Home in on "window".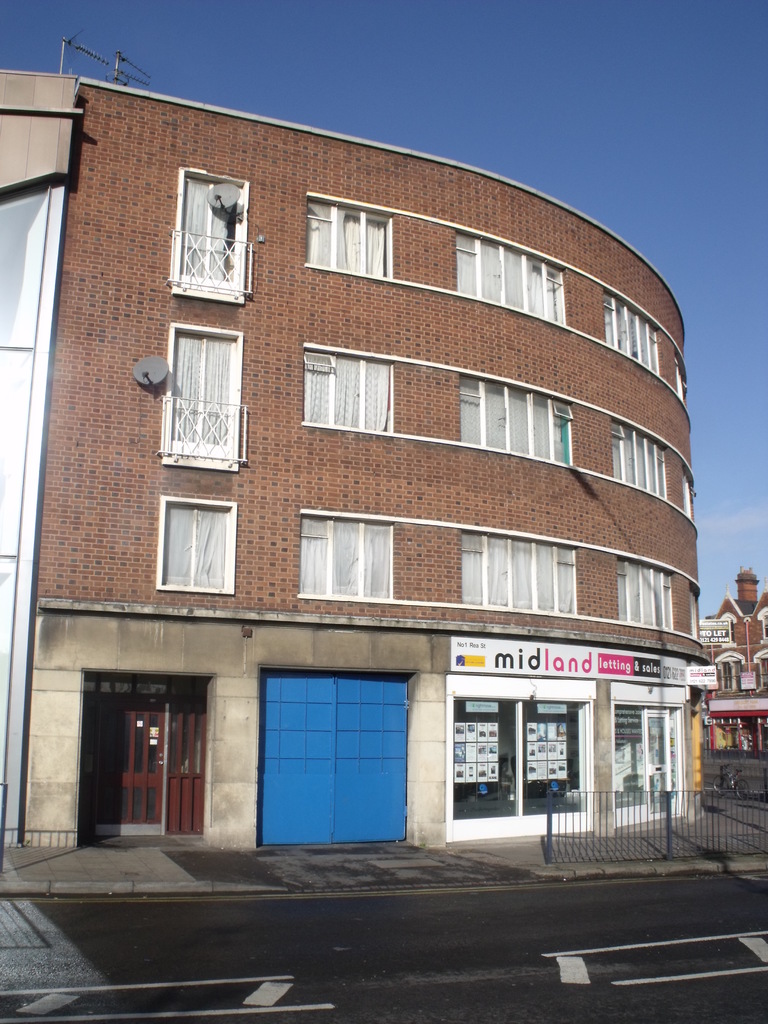
Homed in at (left=156, top=497, right=233, bottom=599).
